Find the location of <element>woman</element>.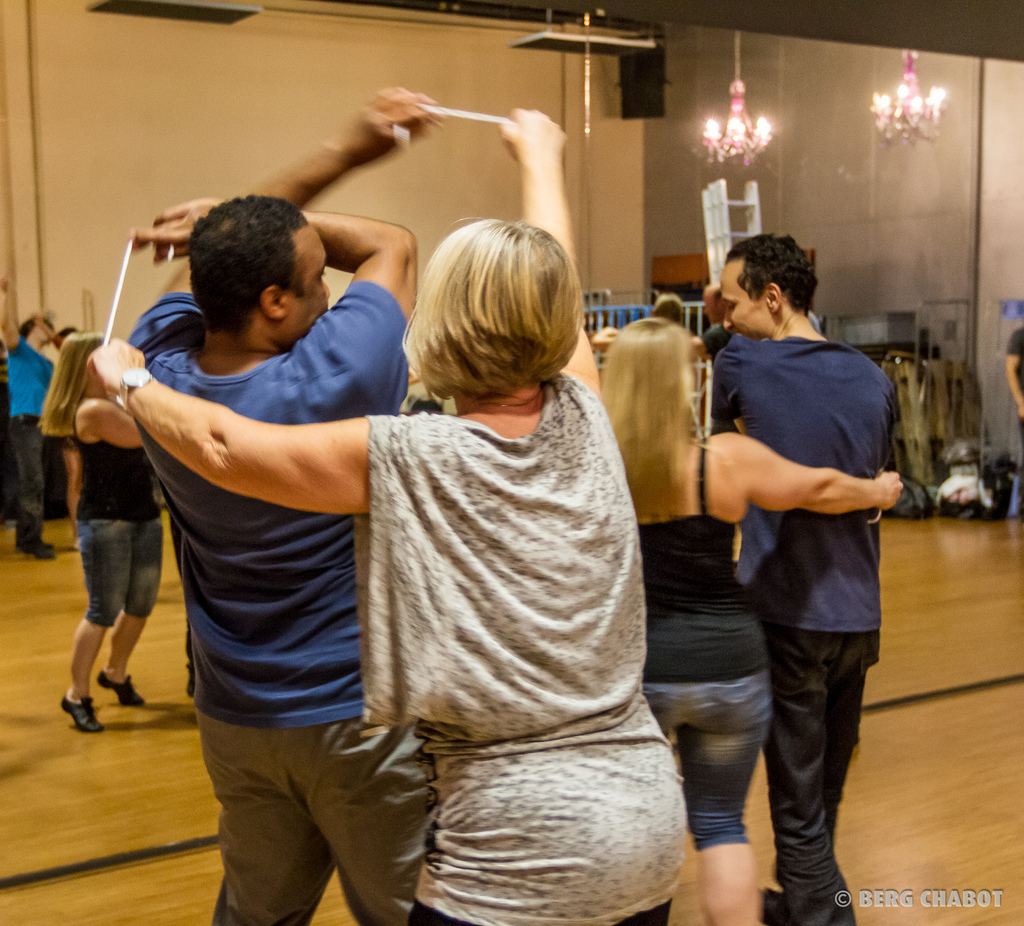
Location: rect(127, 193, 525, 895).
